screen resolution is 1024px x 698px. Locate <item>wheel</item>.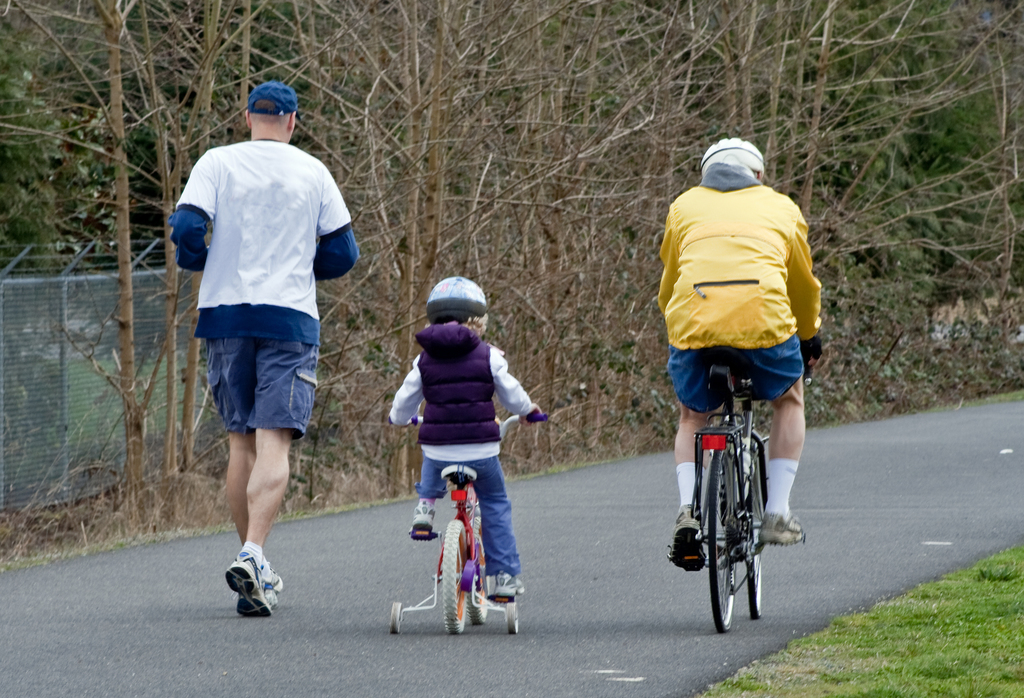
bbox(391, 605, 403, 633).
